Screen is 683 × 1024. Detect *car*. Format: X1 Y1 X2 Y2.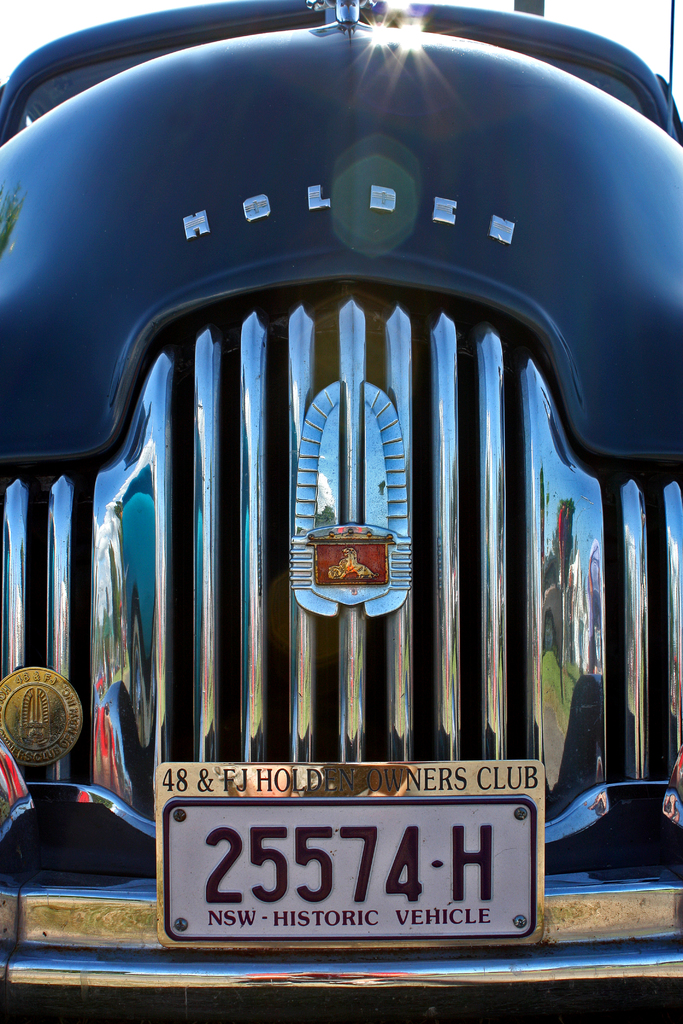
0 0 682 1023.
